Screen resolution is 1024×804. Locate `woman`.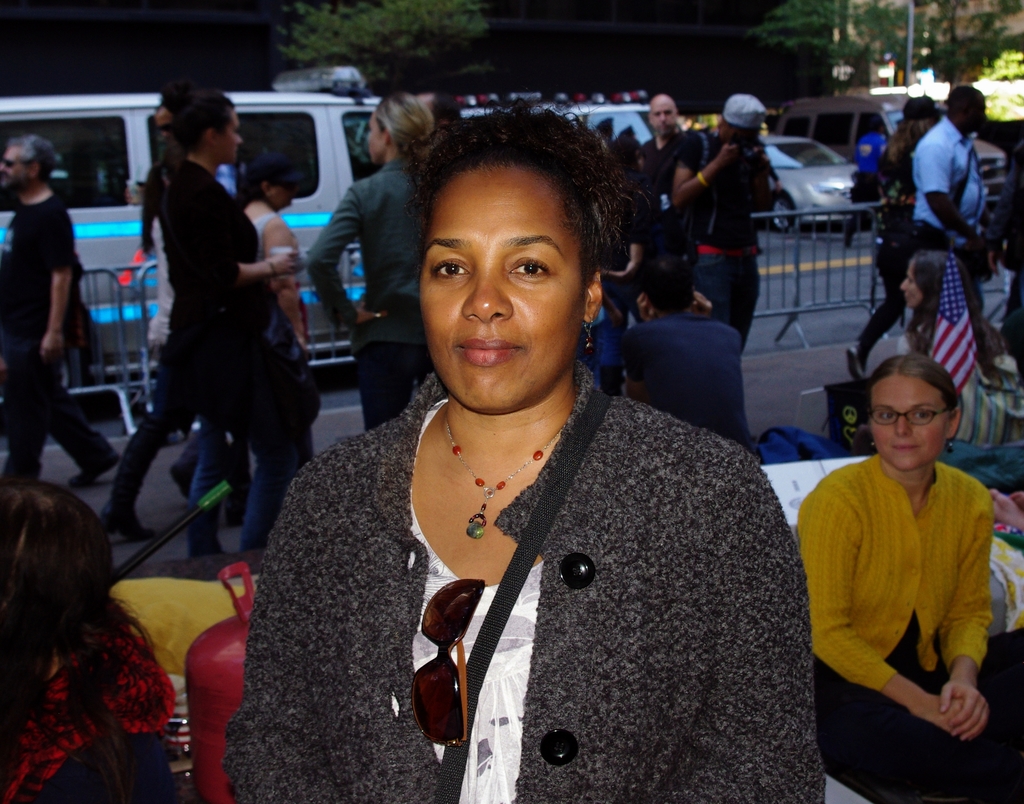
[x1=796, y1=351, x2=1023, y2=803].
